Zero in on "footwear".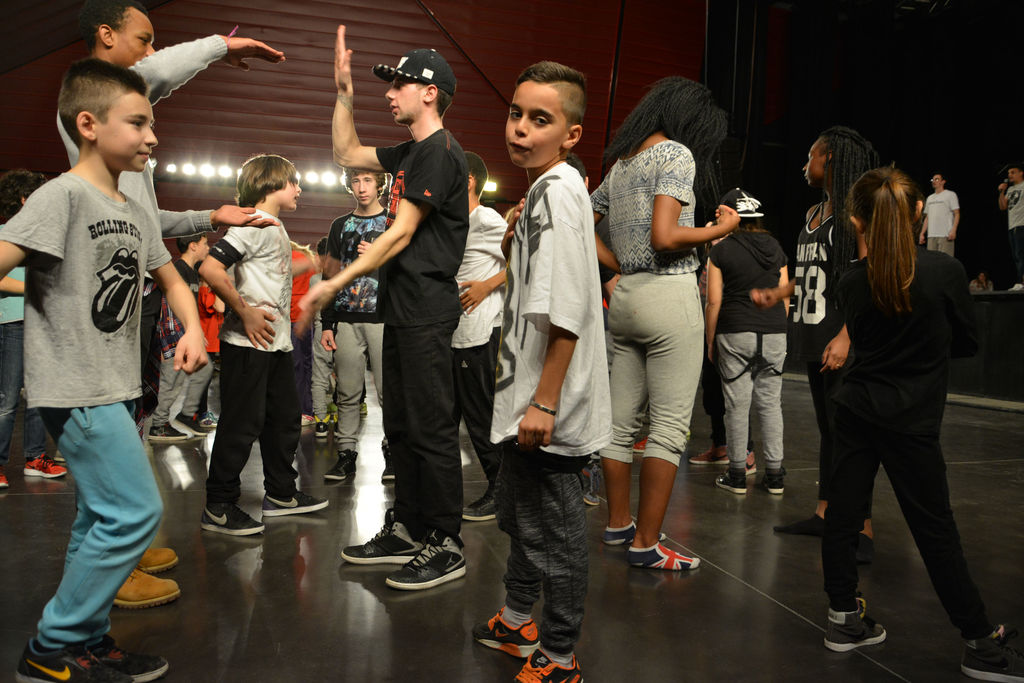
Zeroed in: <box>513,646,588,682</box>.
